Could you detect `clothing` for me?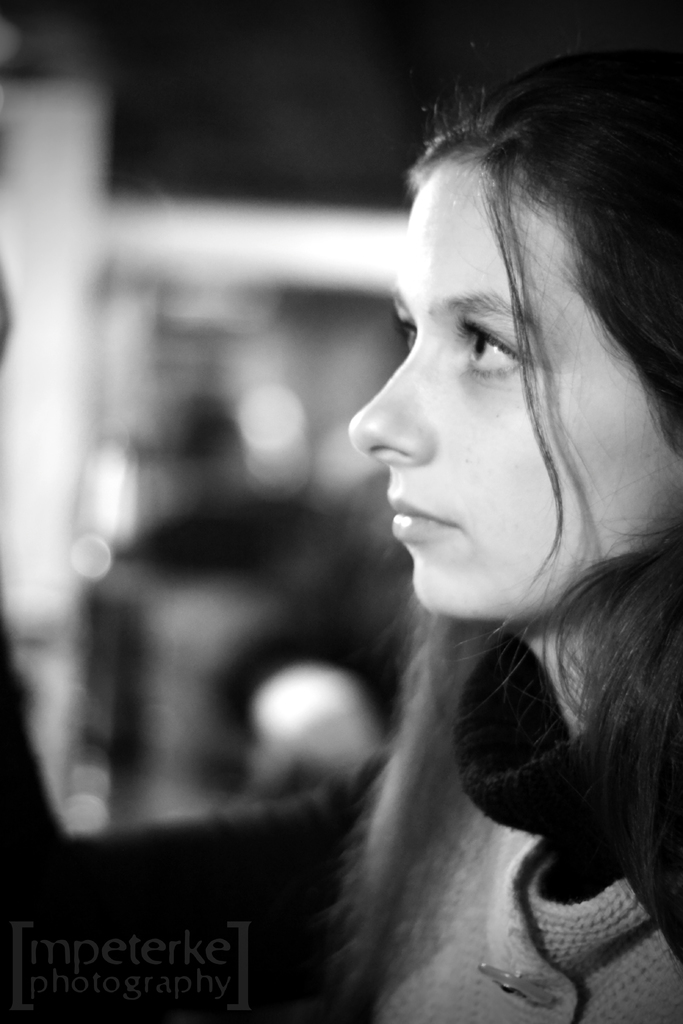
Detection result: <box>450,624,682,1023</box>.
